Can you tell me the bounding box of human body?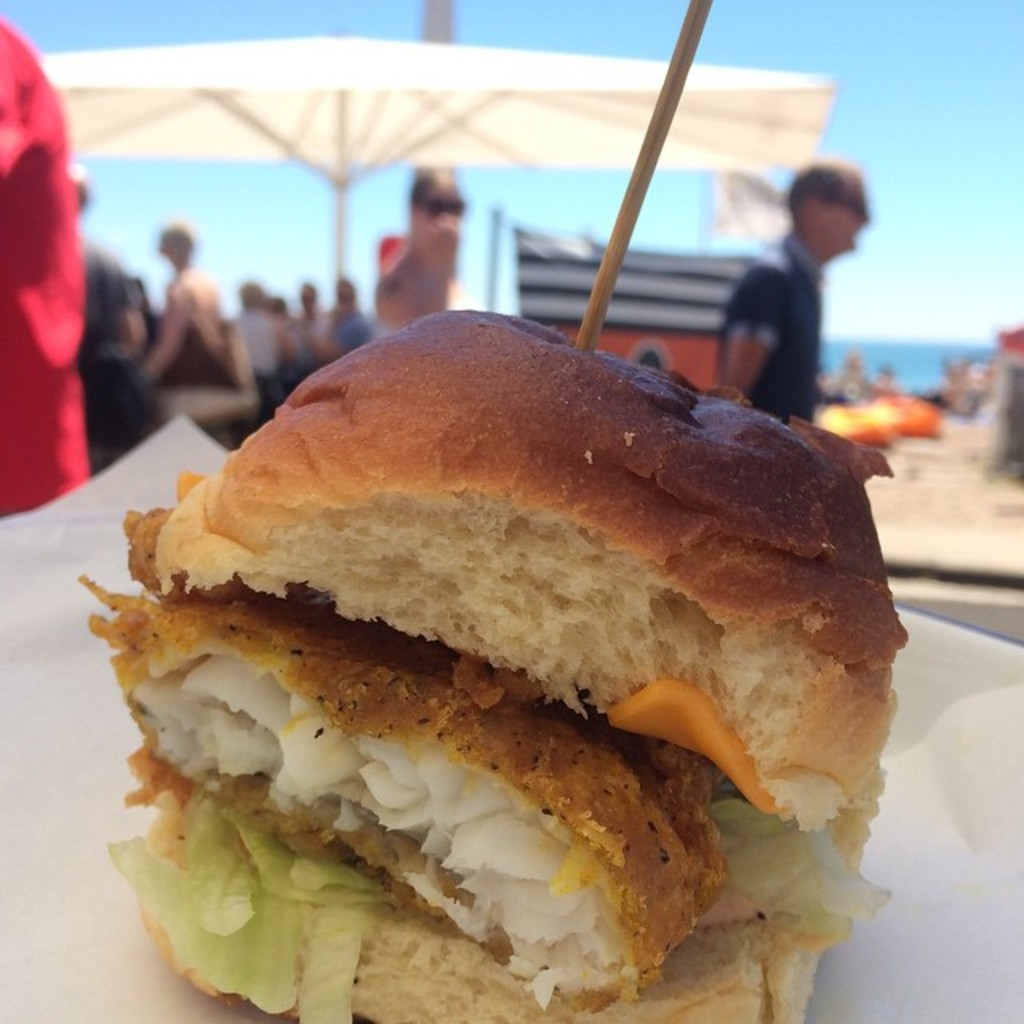
box(326, 294, 368, 350).
